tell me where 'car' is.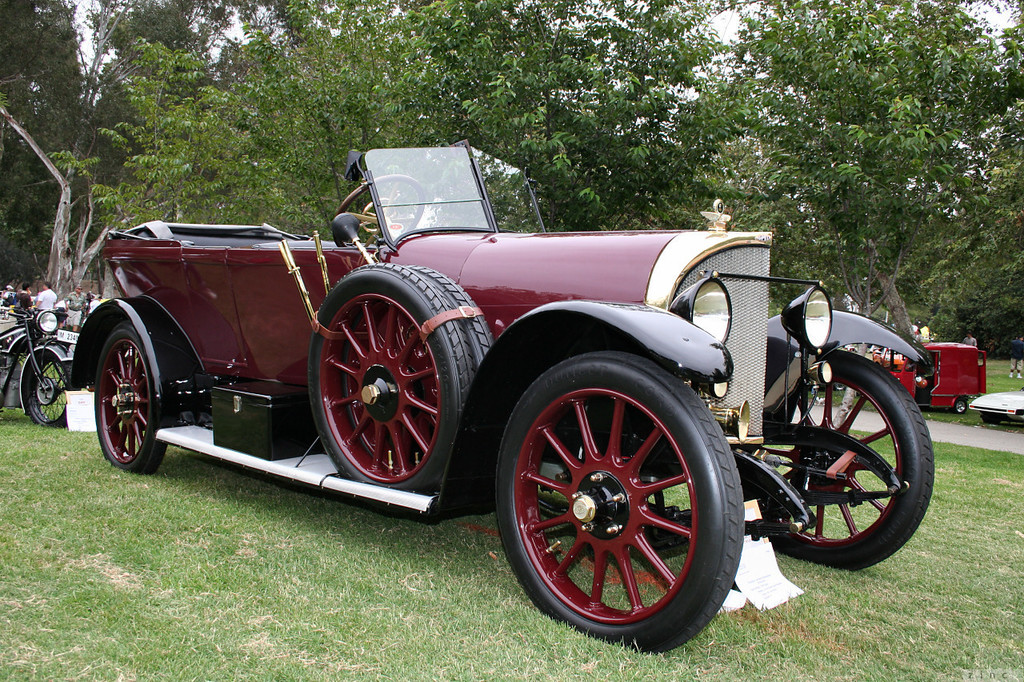
'car' is at 968:385:1023:426.
